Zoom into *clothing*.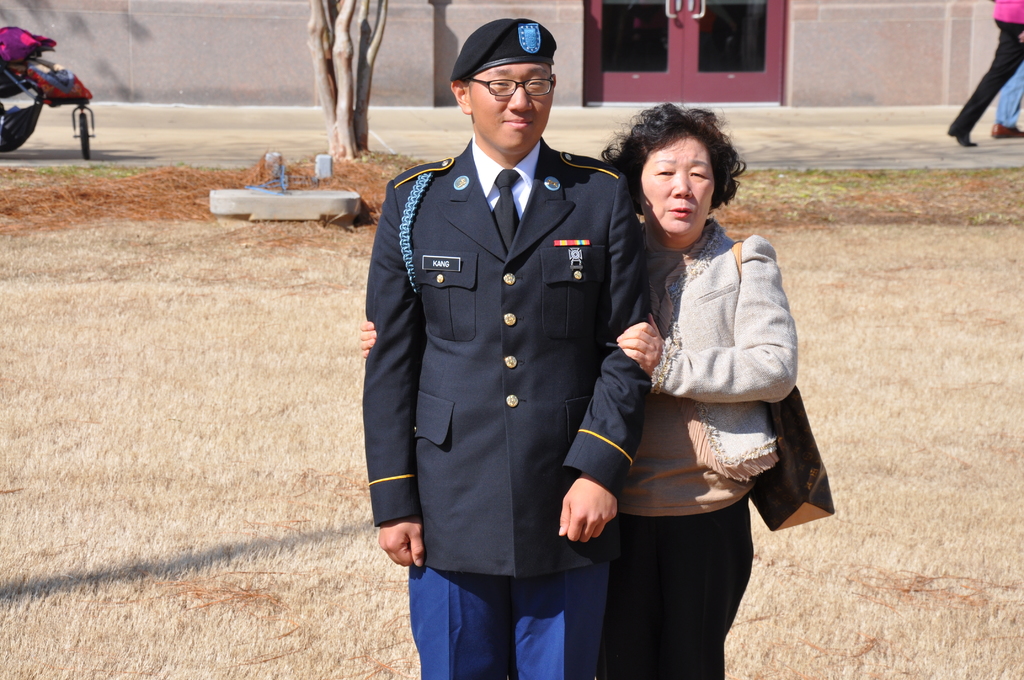
Zoom target: 947,0,1023,134.
